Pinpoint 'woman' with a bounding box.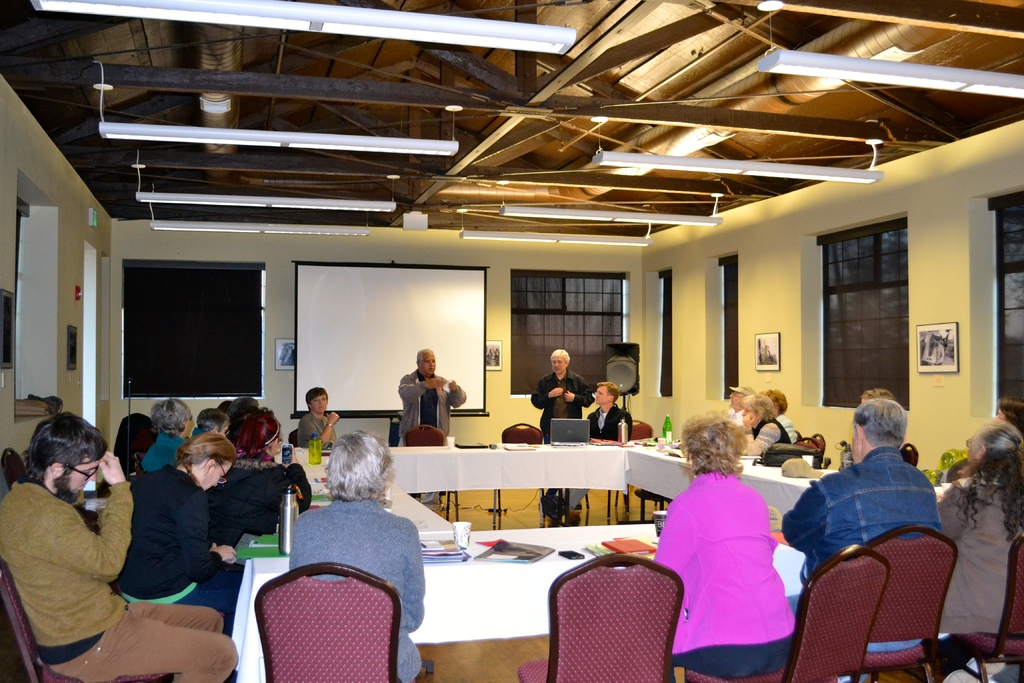
bbox=[602, 416, 806, 677].
